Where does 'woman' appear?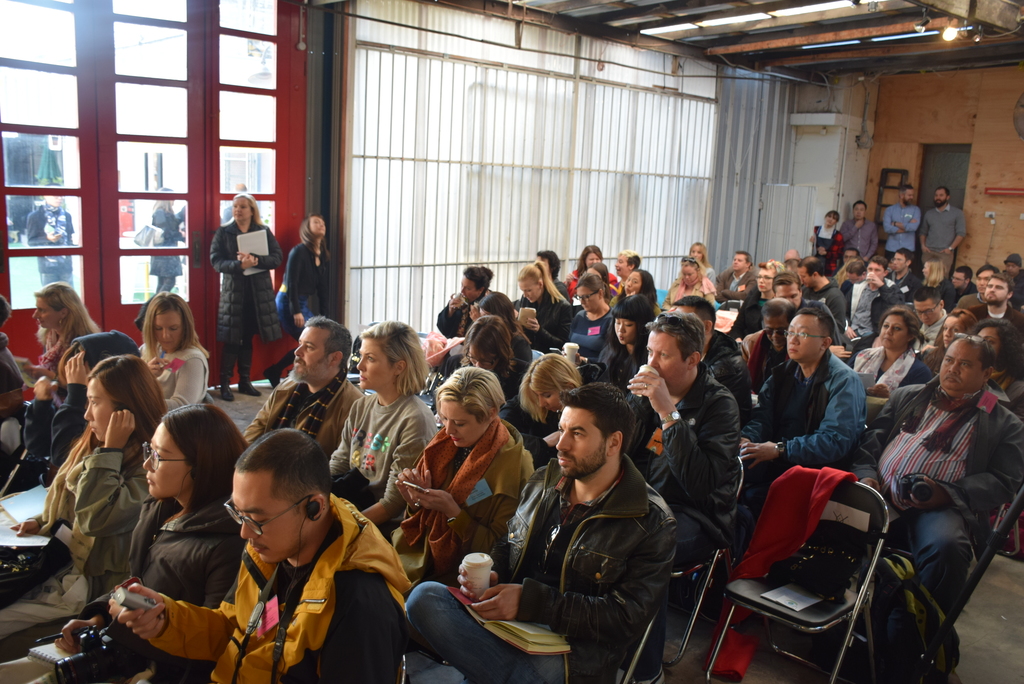
Appears at region(379, 363, 531, 597).
